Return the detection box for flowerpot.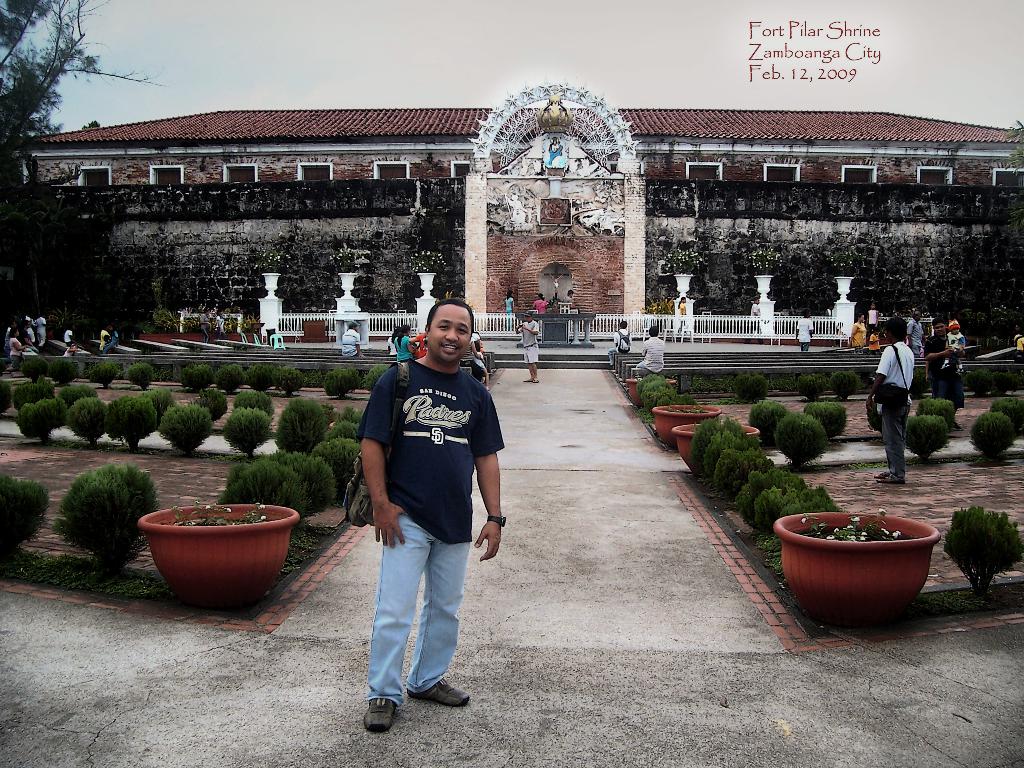
region(673, 422, 761, 472).
